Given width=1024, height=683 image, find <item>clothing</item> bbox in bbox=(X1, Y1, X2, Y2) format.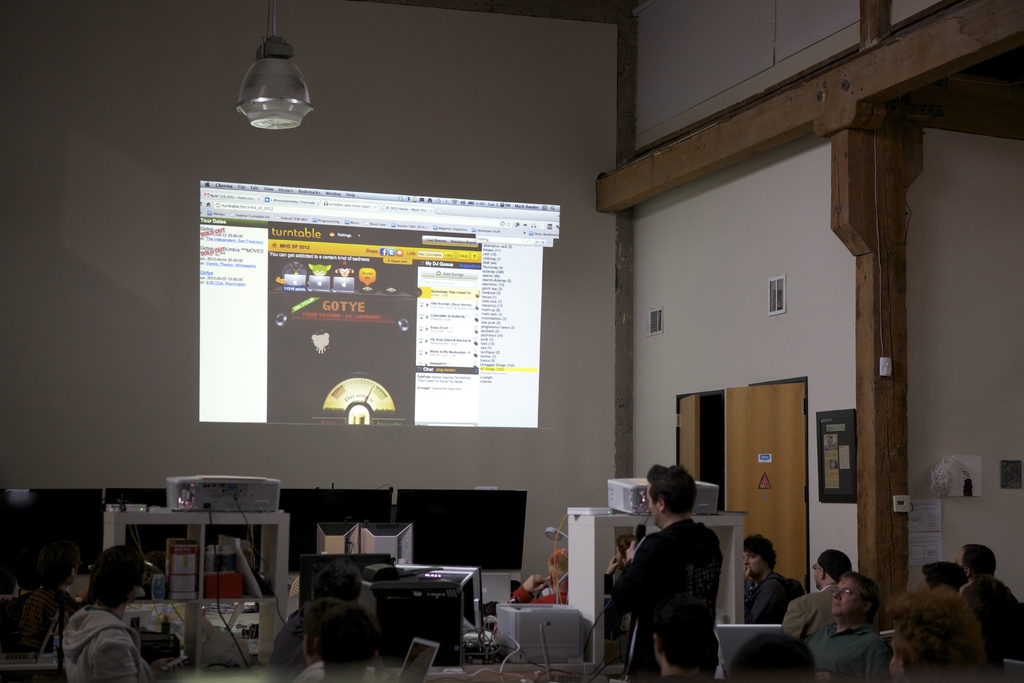
bbox=(808, 613, 887, 682).
